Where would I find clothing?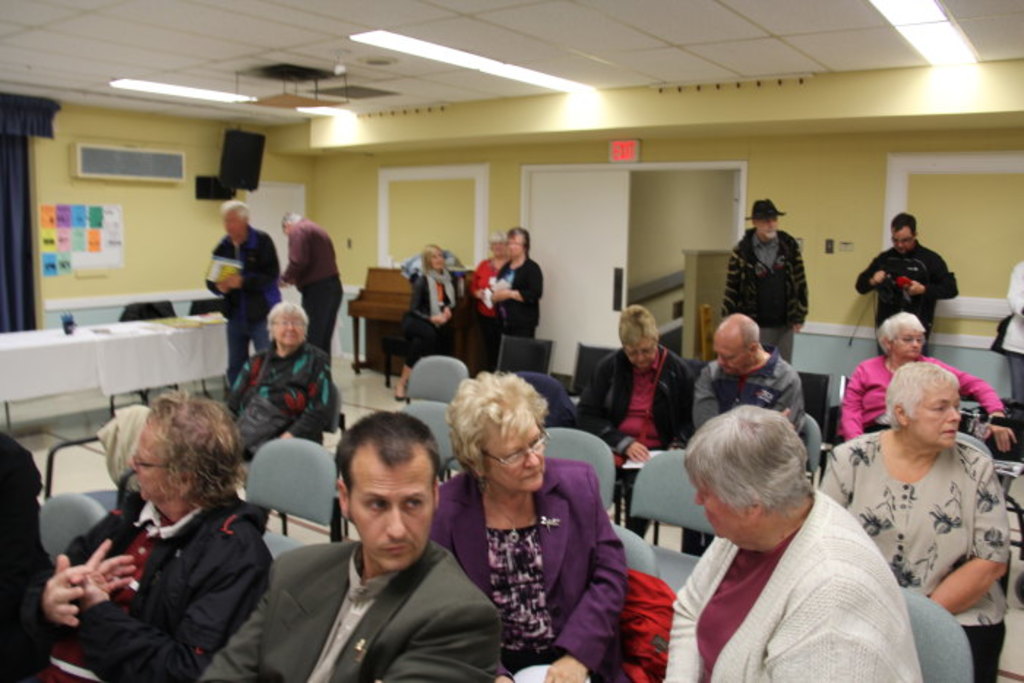
At <box>711,215,815,373</box>.
